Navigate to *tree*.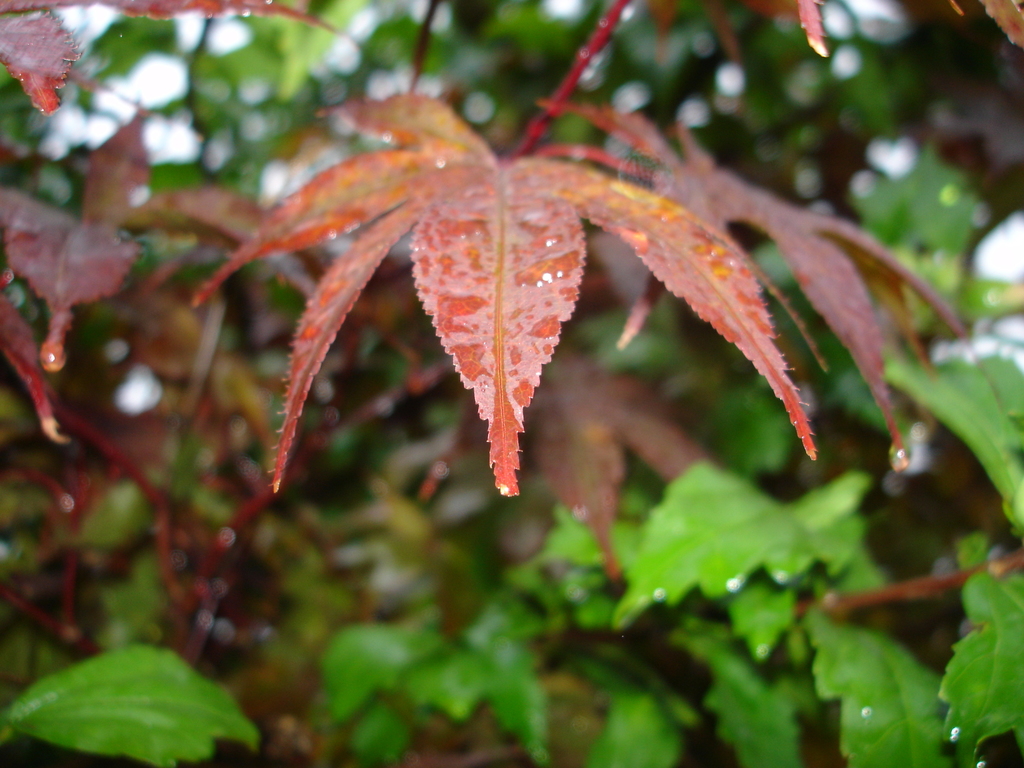
Navigation target: locate(0, 0, 1023, 767).
